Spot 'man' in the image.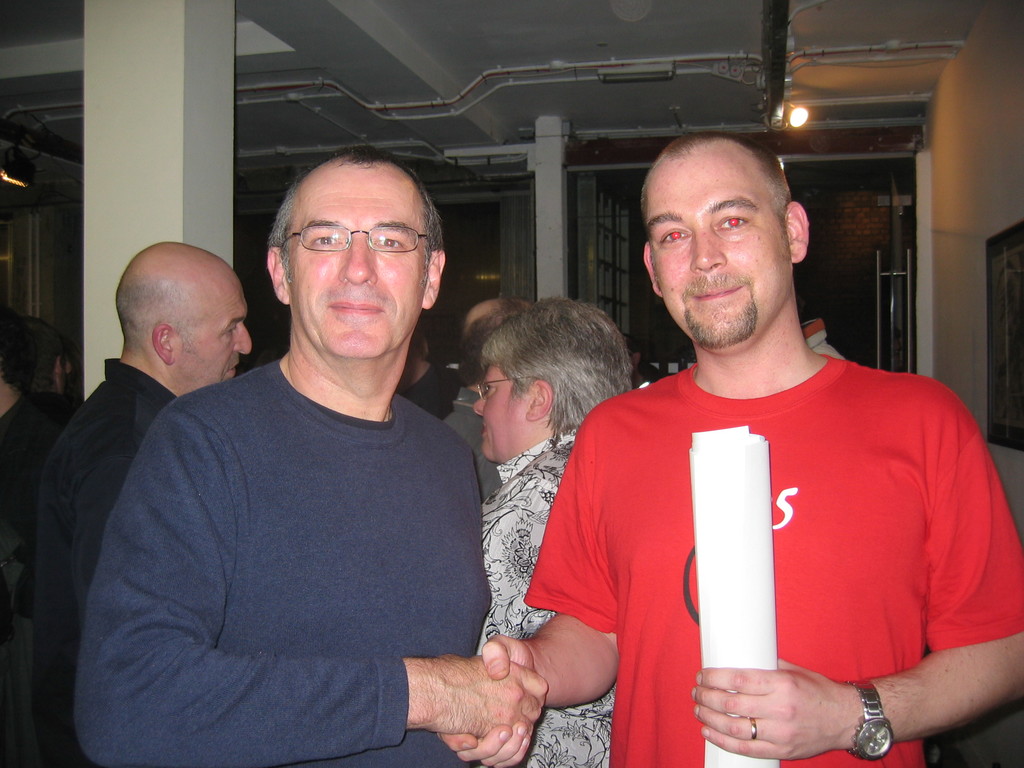
'man' found at pyautogui.locateOnScreen(22, 316, 81, 430).
